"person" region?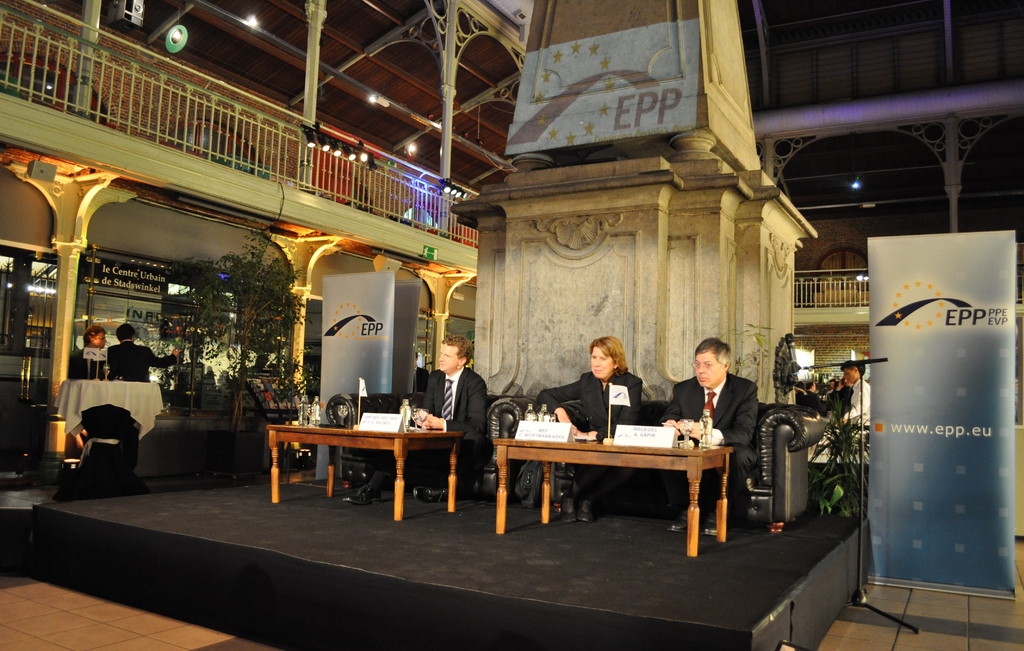
[x1=67, y1=329, x2=100, y2=378]
